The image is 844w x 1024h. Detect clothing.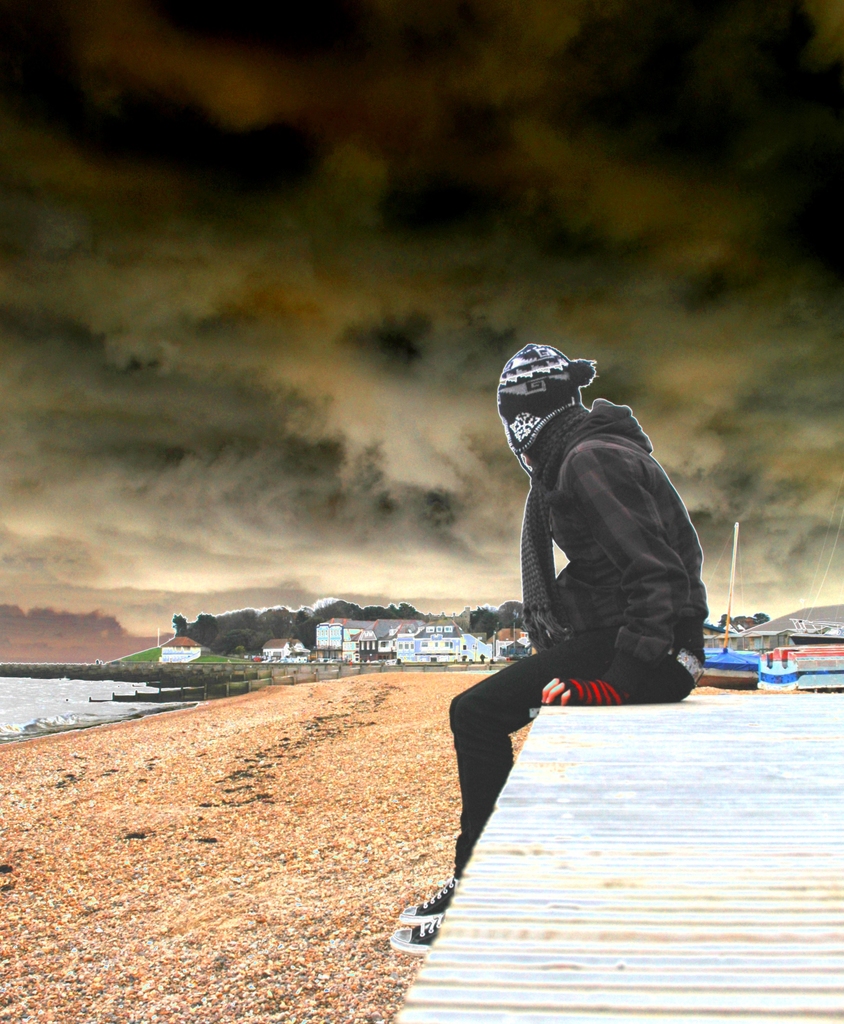
Detection: (x1=445, y1=402, x2=713, y2=877).
